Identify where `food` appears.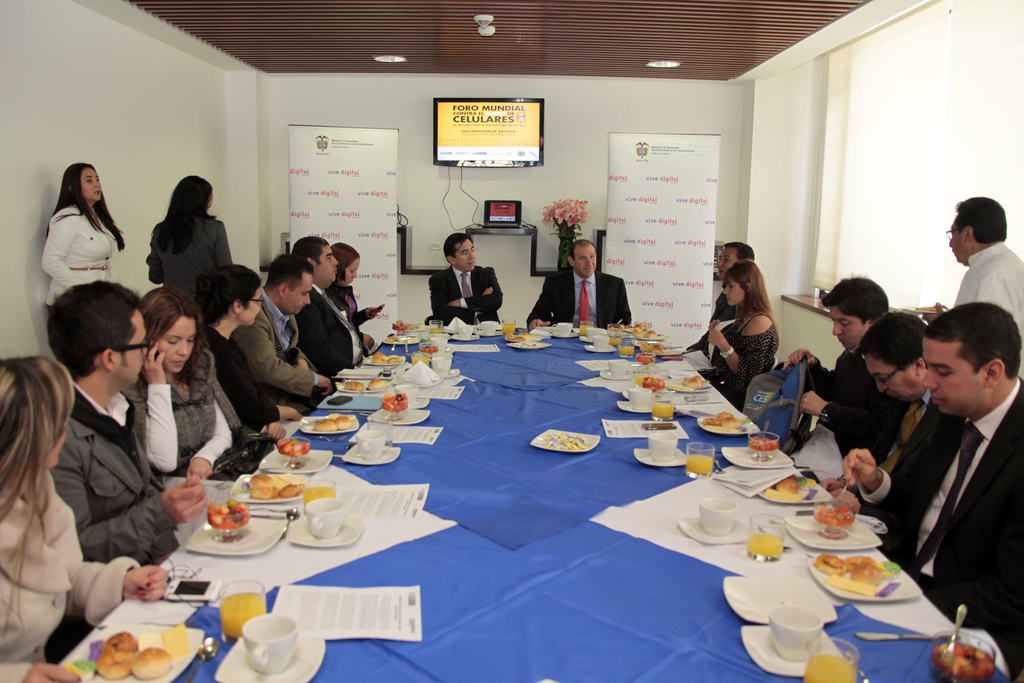
Appears at (394,322,412,334).
